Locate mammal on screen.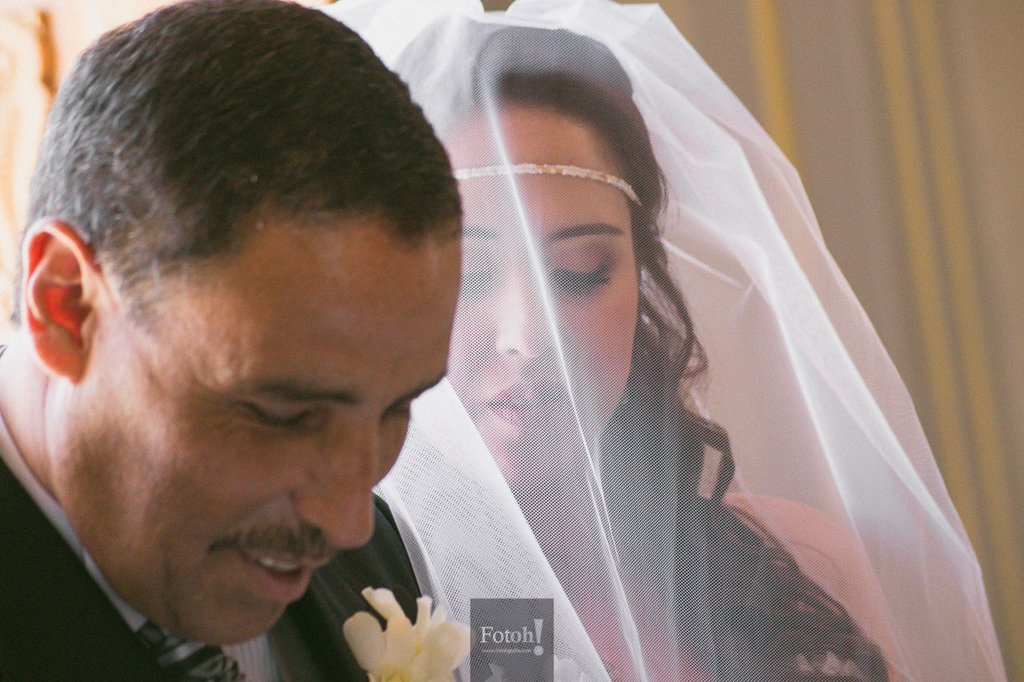
On screen at [373, 0, 1006, 681].
